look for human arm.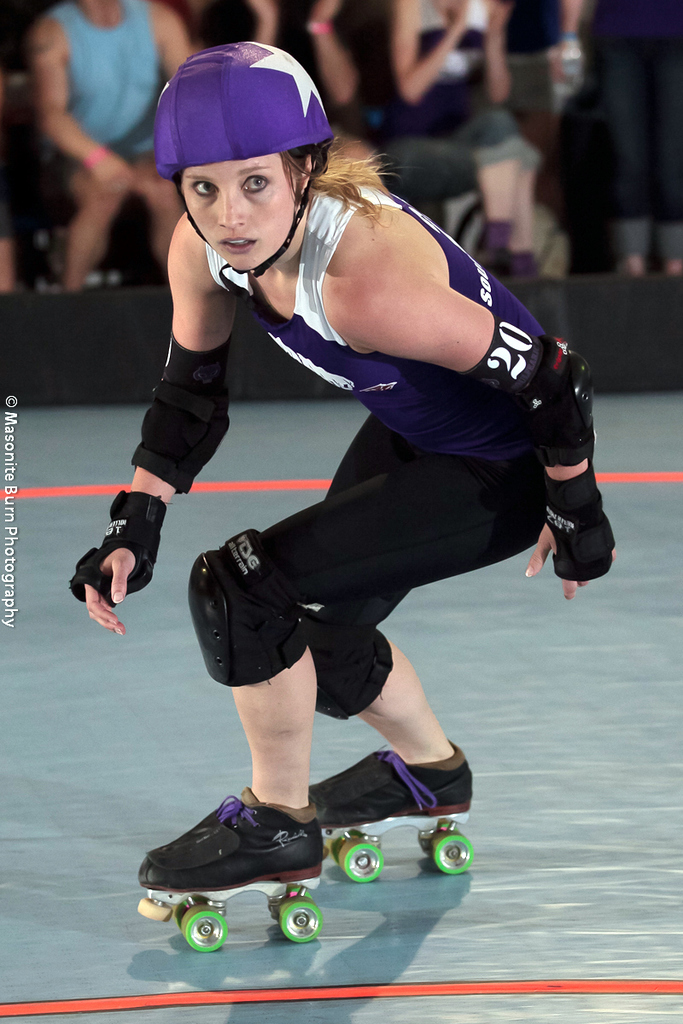
Found: detection(73, 205, 235, 638).
